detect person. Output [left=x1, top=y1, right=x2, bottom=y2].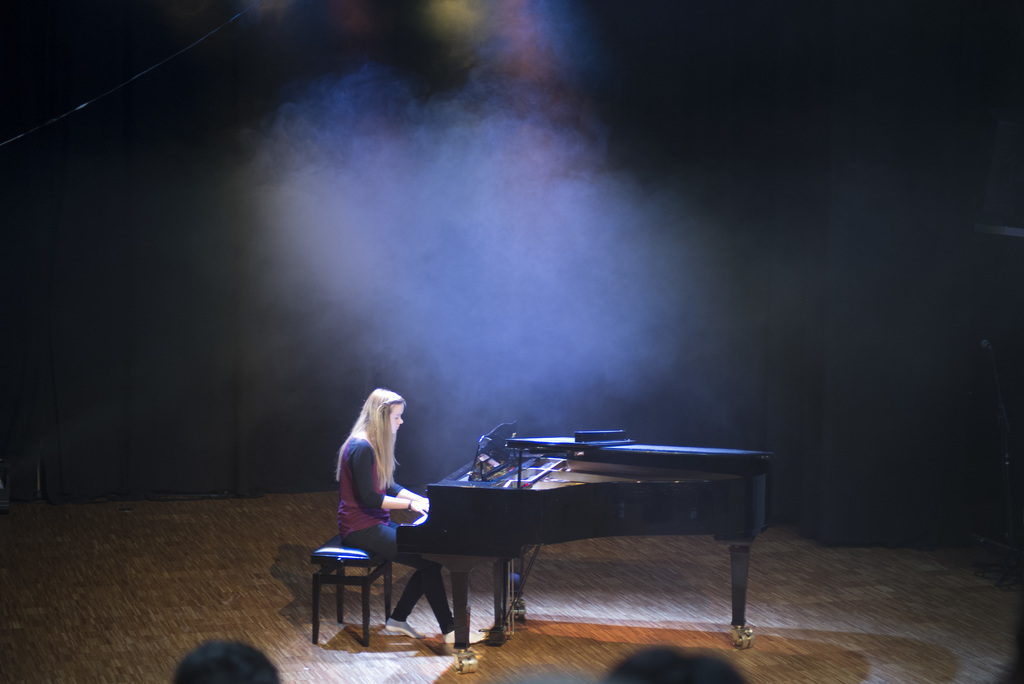
[left=332, top=387, right=477, bottom=647].
